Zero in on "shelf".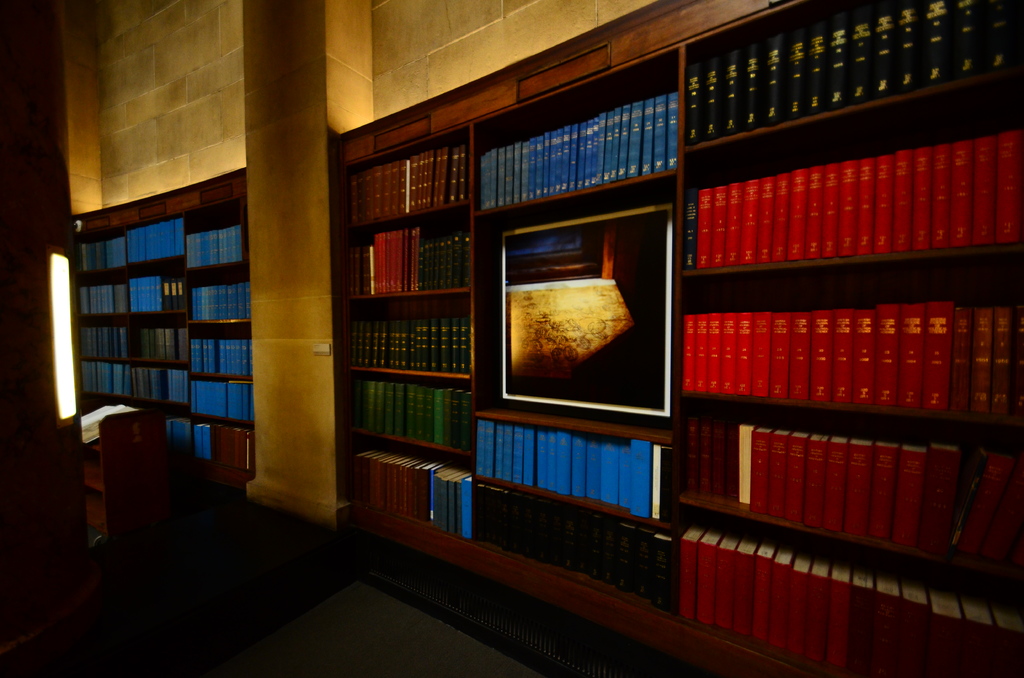
Zeroed in: 342 170 484 221.
